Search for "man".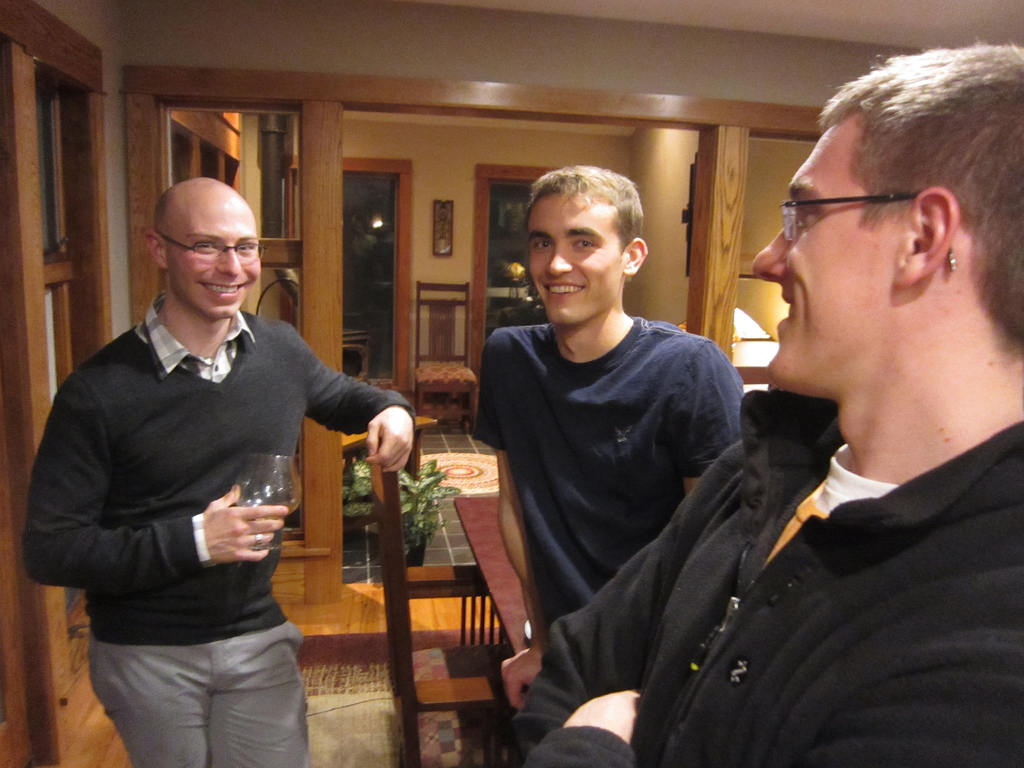
Found at [22,176,415,767].
